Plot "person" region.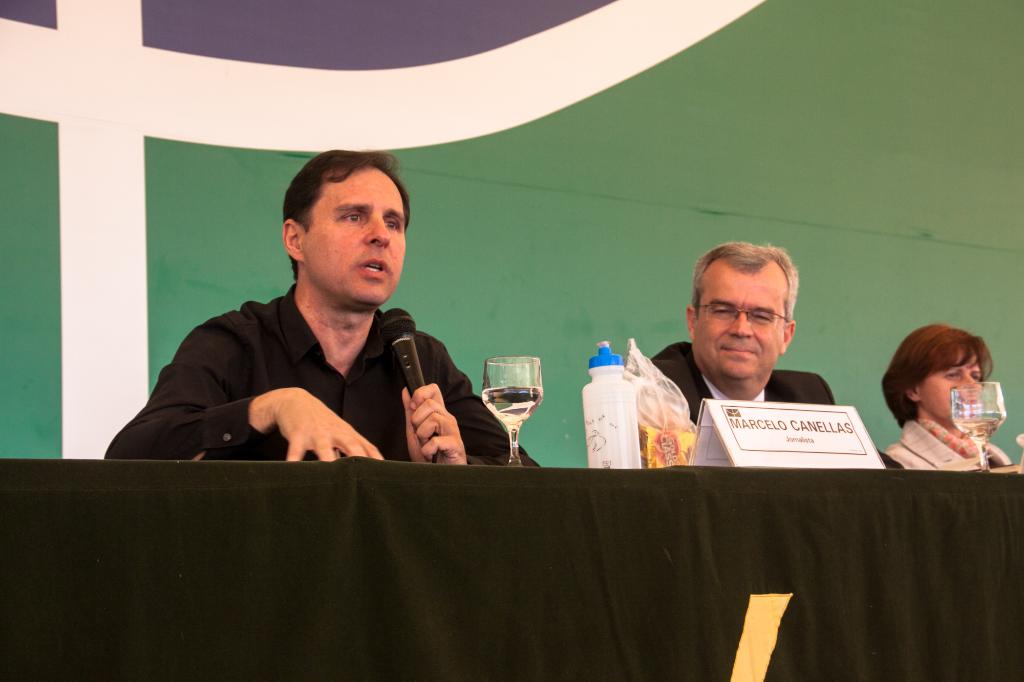
Plotted at bbox=[872, 326, 1010, 475].
